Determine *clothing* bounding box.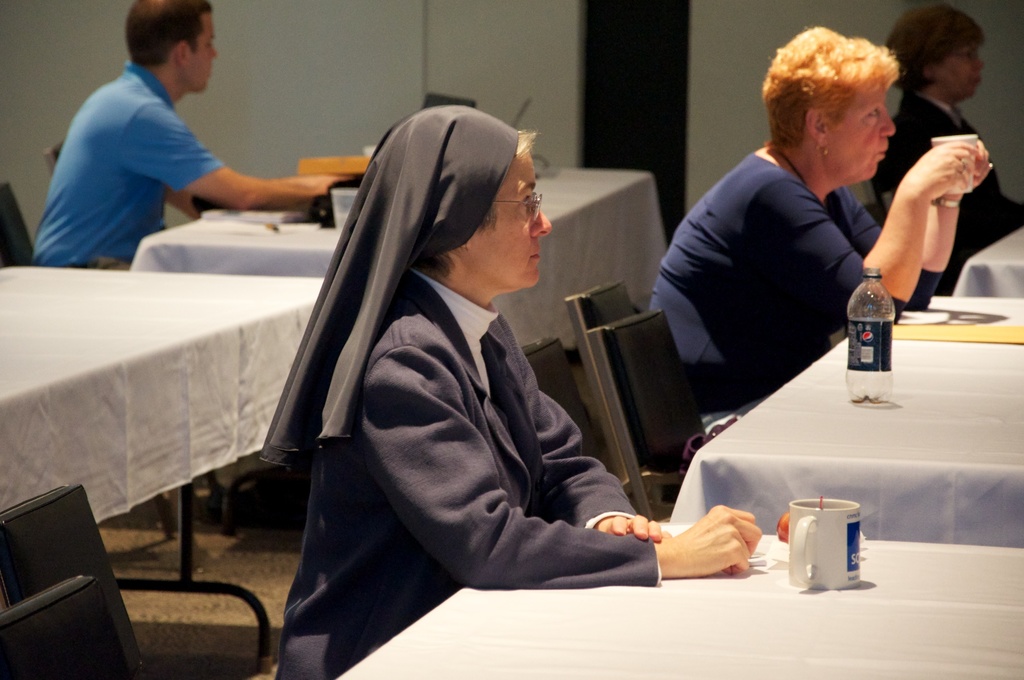
Determined: <bbox>868, 83, 1023, 294</bbox>.
